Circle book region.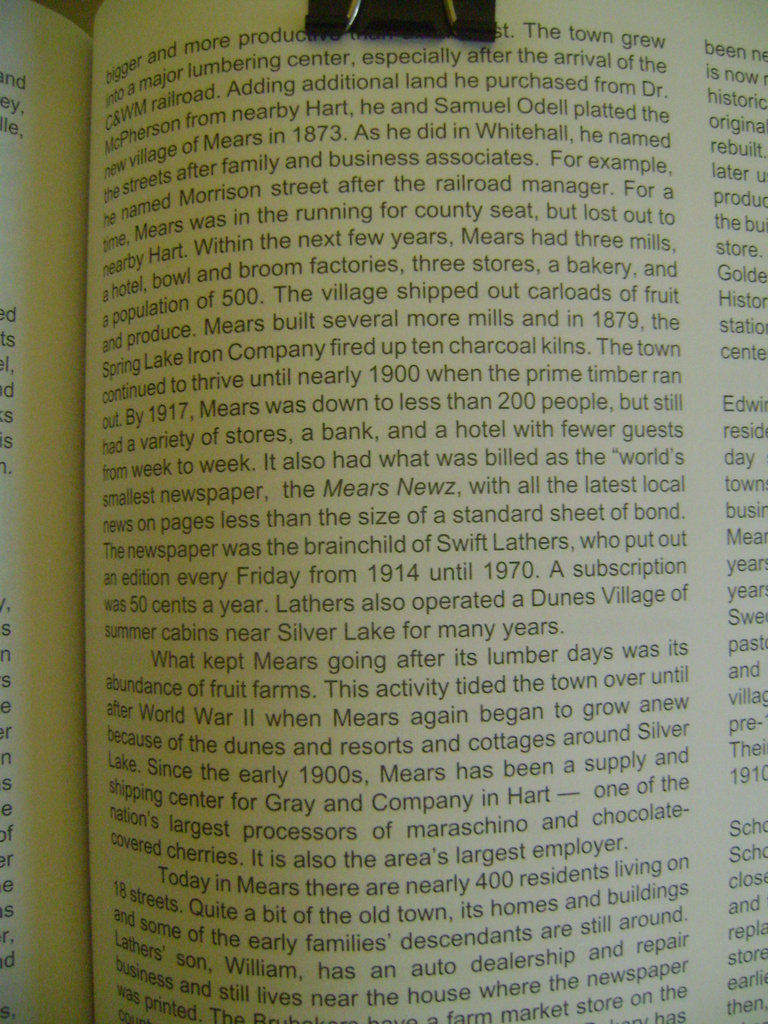
Region: <region>21, 0, 756, 1023</region>.
